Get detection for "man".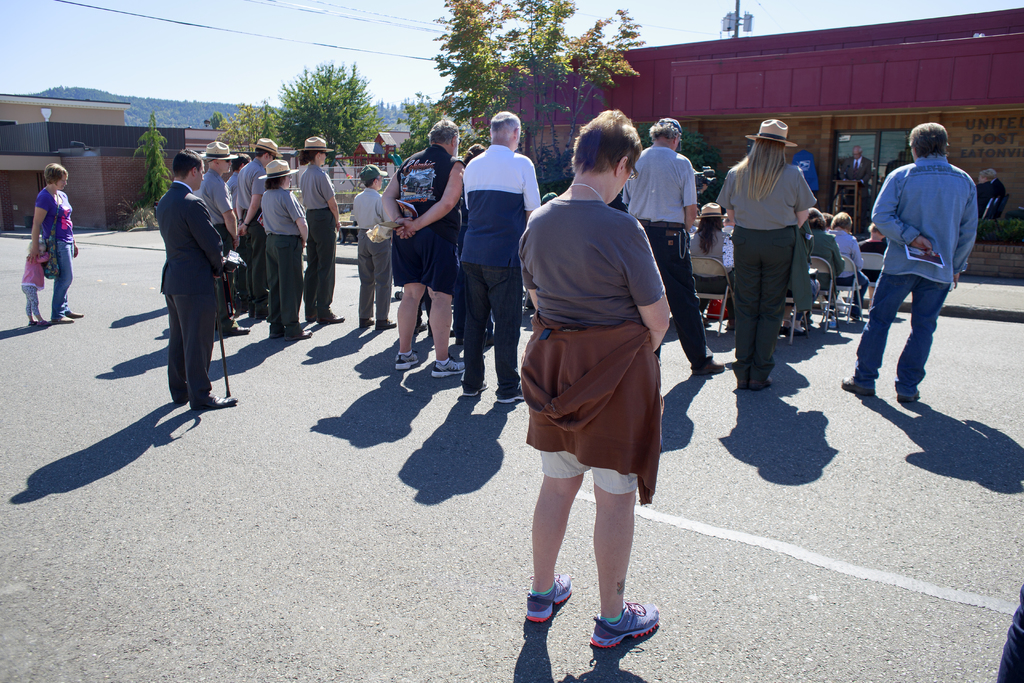
Detection: 351:167:392:322.
